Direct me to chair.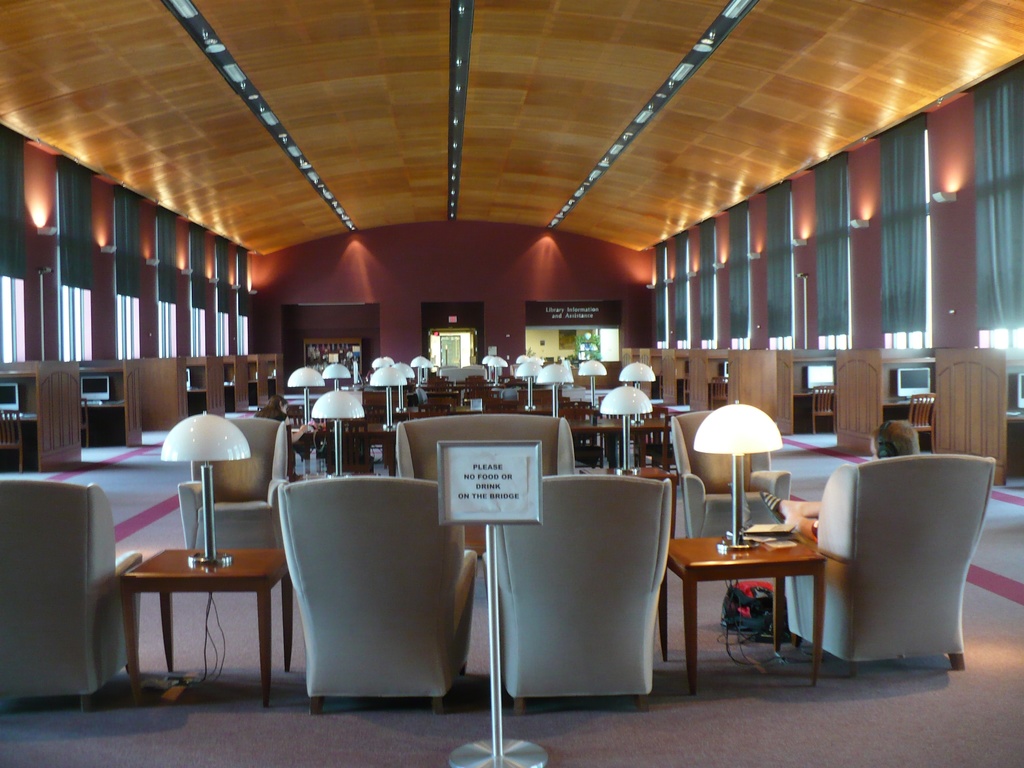
Direction: bbox=[518, 388, 562, 415].
